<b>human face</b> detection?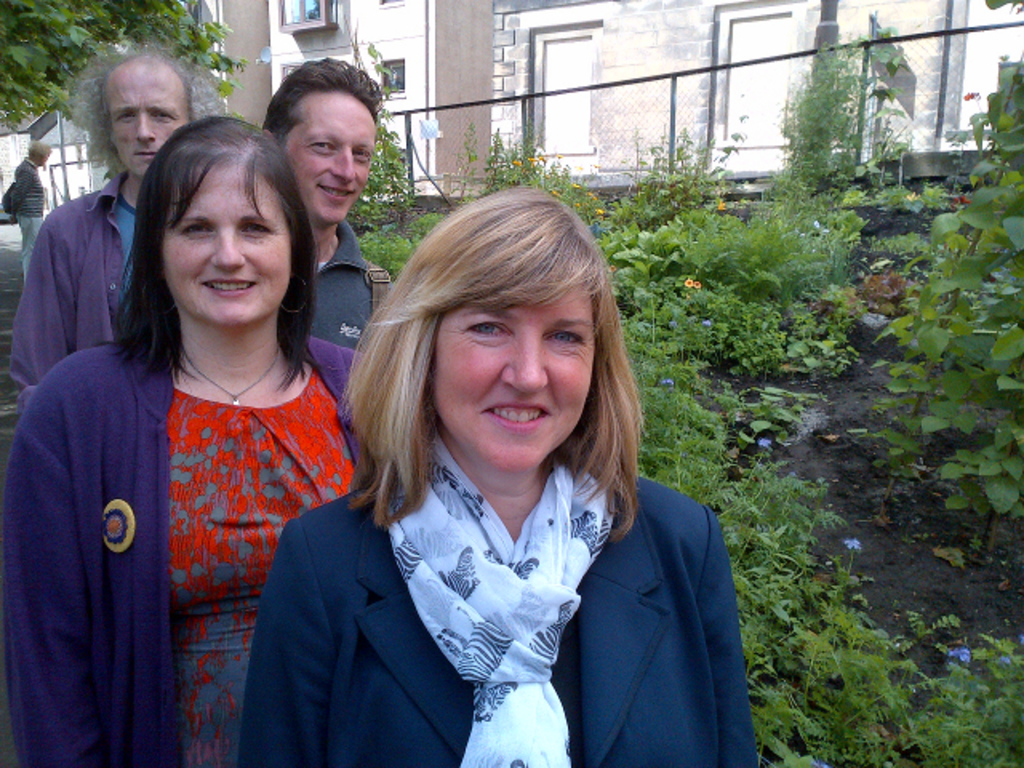
left=435, top=285, right=594, bottom=466
